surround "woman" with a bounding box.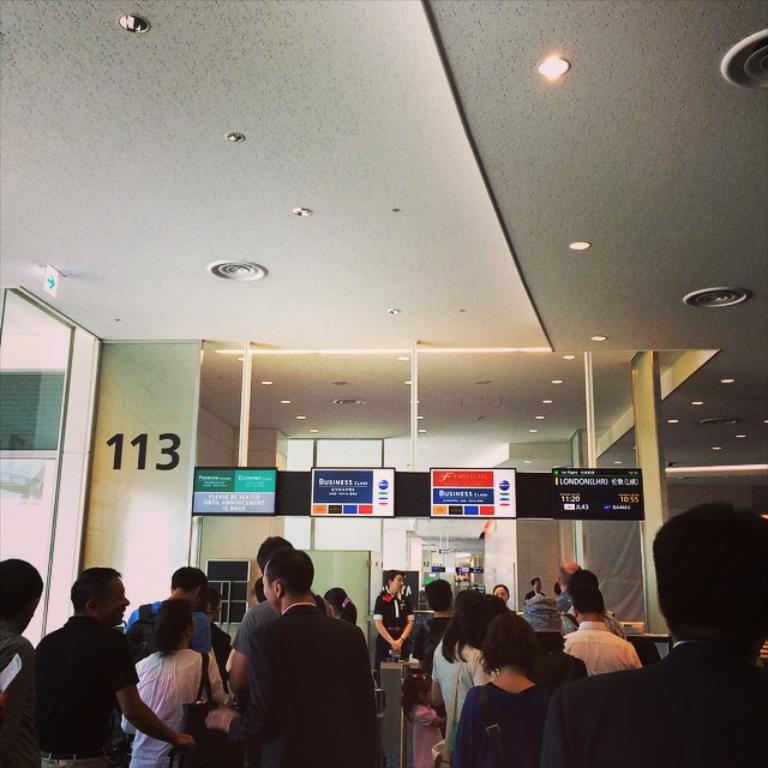
x1=451, y1=612, x2=557, y2=766.
